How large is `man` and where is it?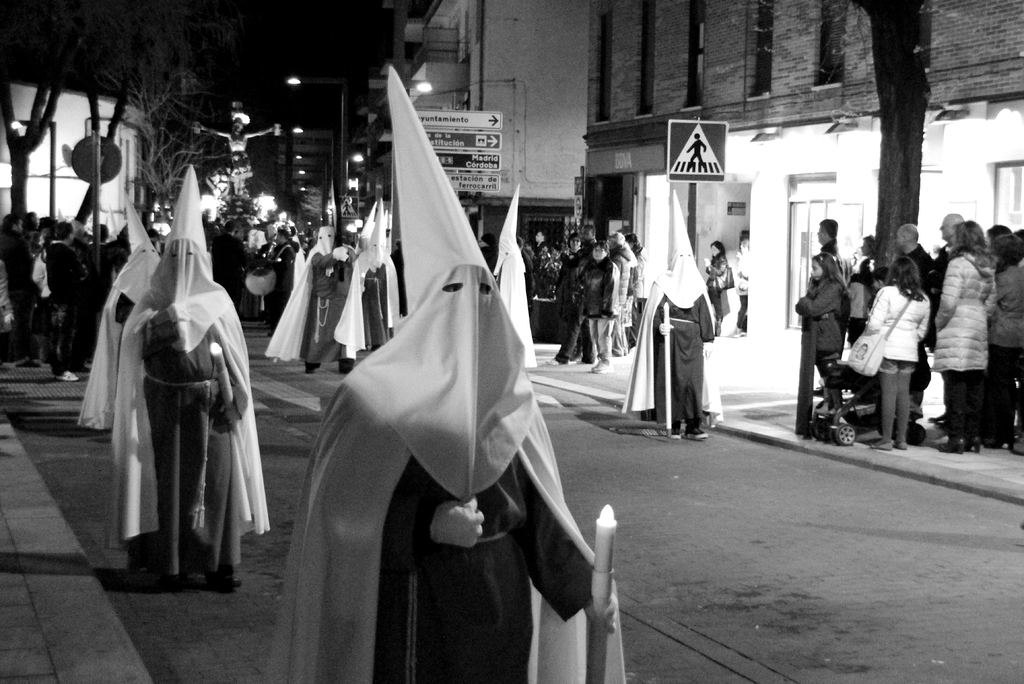
Bounding box: bbox=(934, 214, 959, 427).
